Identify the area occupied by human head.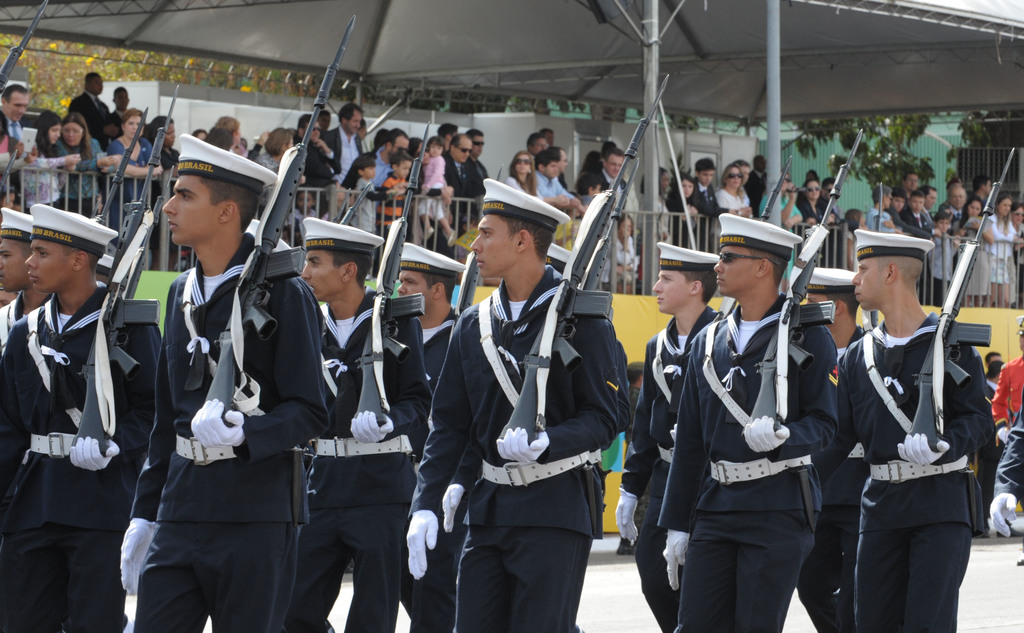
Area: BBox(0, 83, 28, 126).
